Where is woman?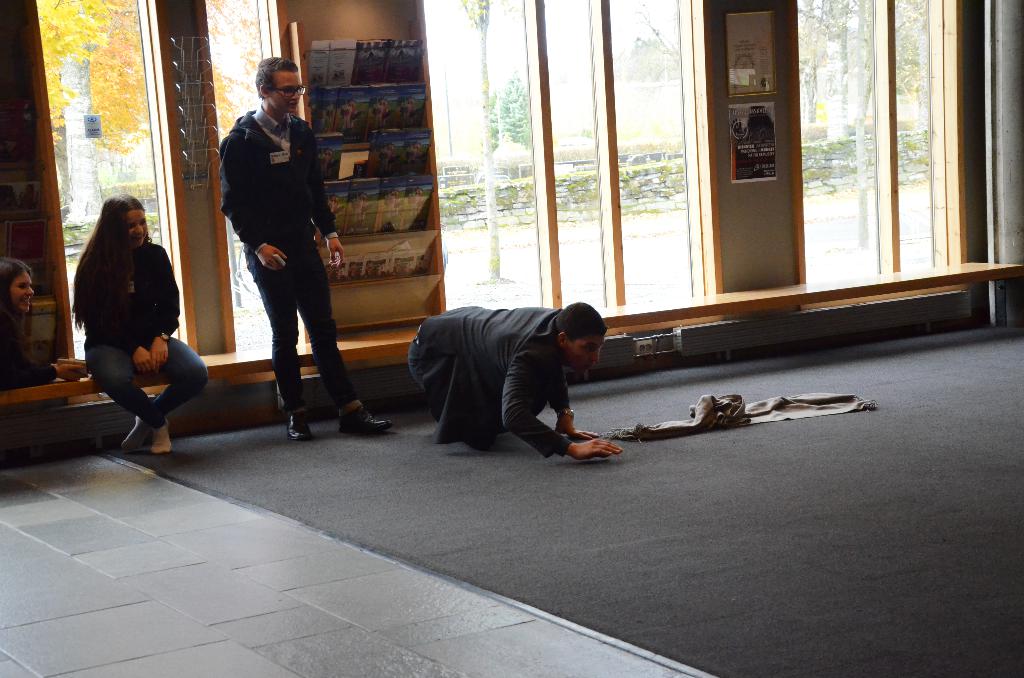
(0, 261, 84, 391).
